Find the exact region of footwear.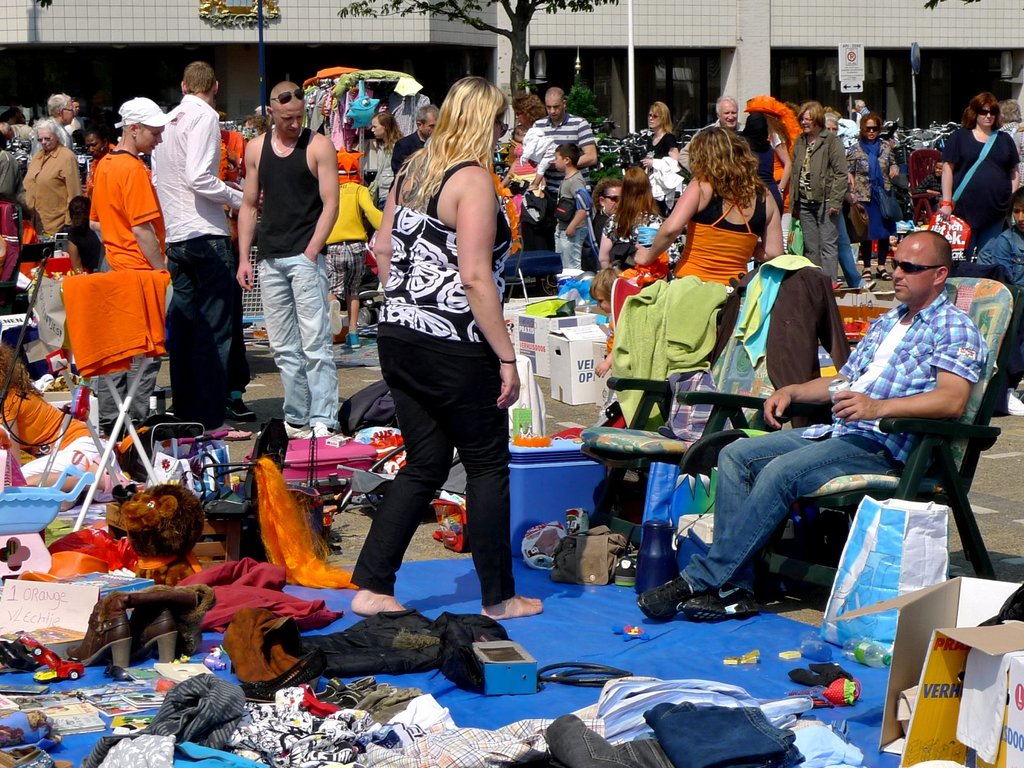
Exact region: rect(225, 396, 258, 422).
